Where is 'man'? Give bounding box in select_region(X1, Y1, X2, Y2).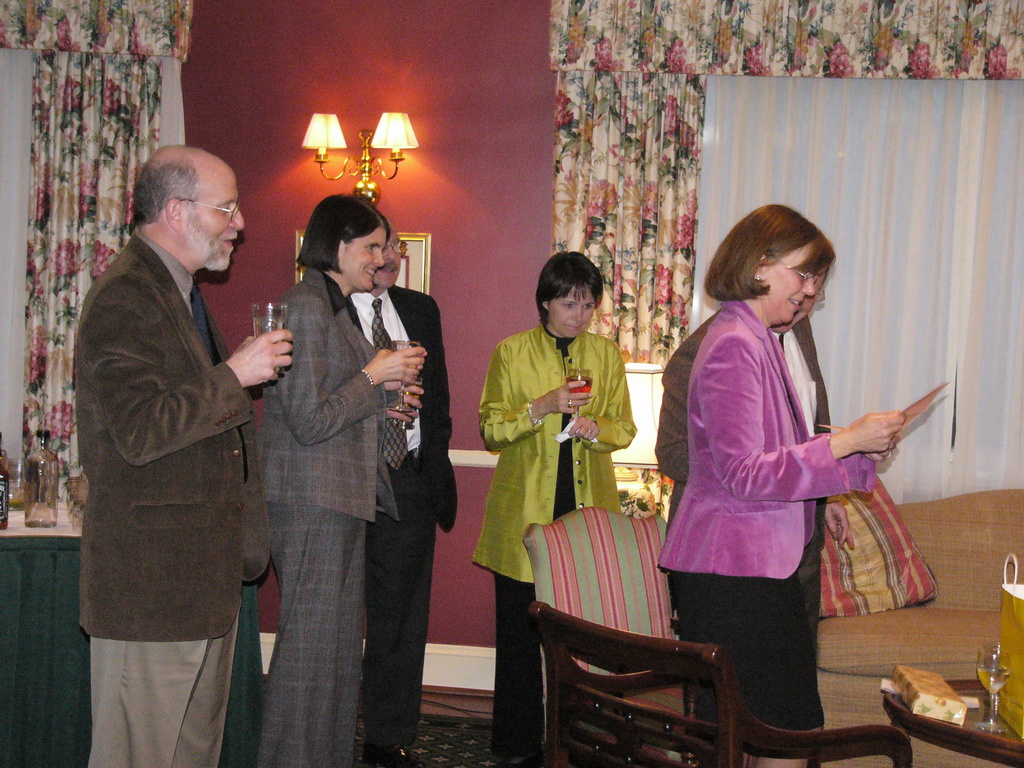
select_region(652, 264, 835, 767).
